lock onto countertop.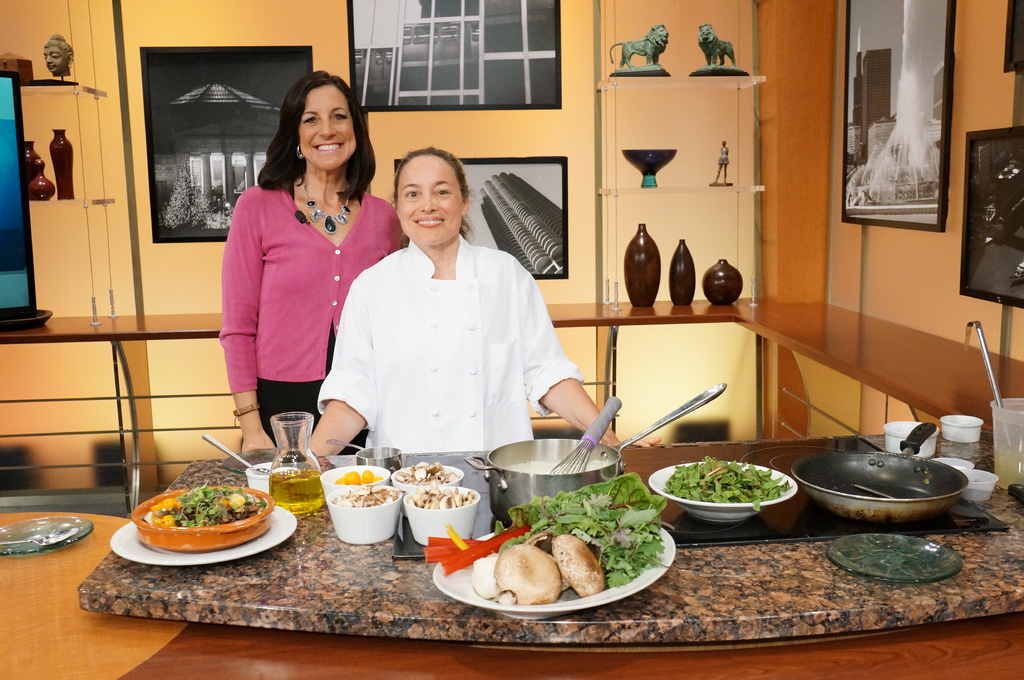
Locked: 0, 423, 1023, 679.
